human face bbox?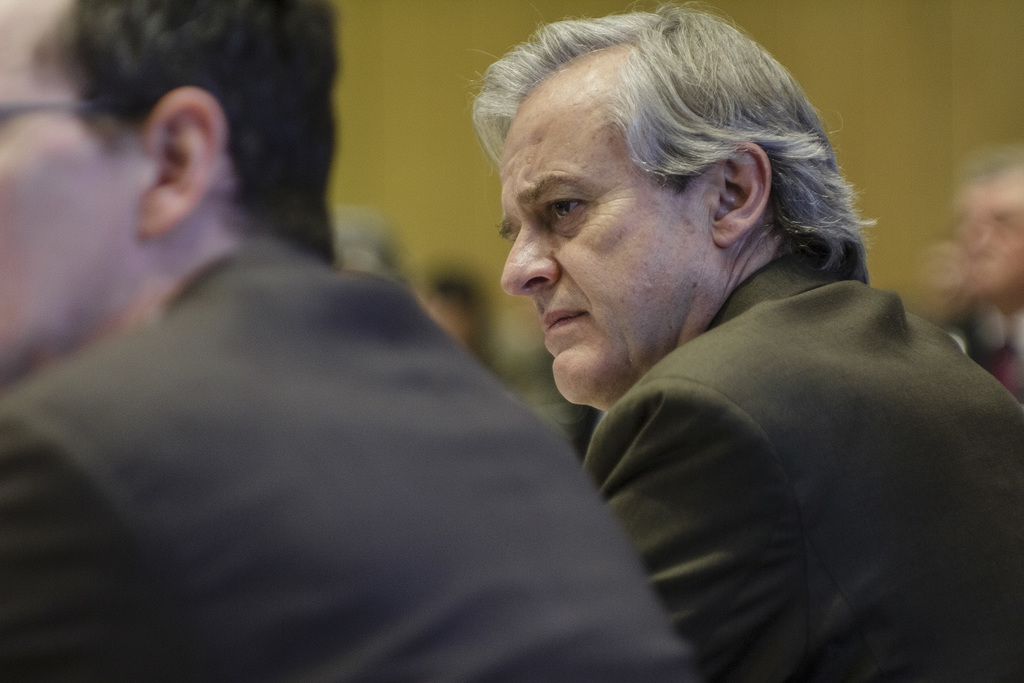
box(476, 59, 739, 408)
